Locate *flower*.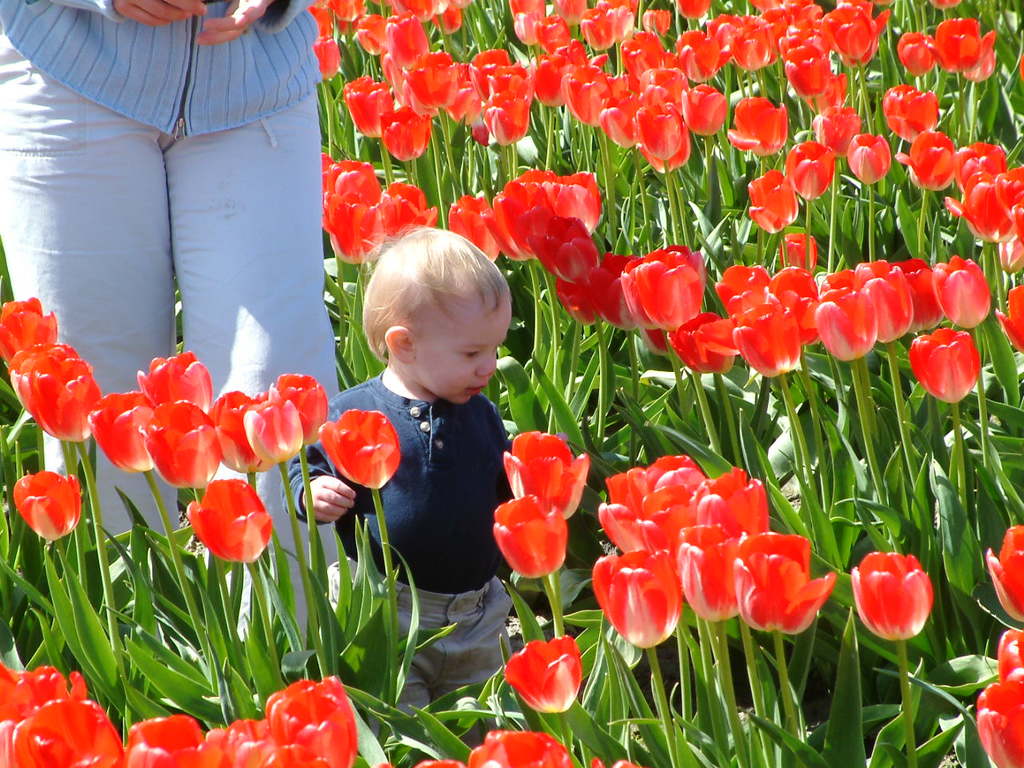
Bounding box: (999, 629, 1023, 686).
